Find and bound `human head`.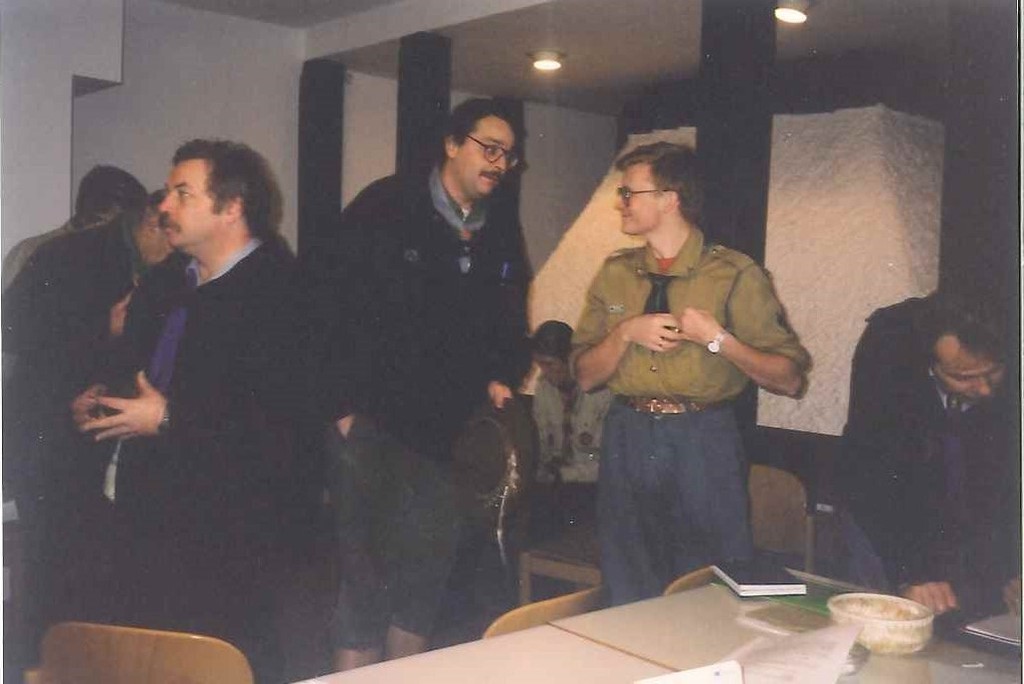
Bound: box=[153, 137, 254, 249].
